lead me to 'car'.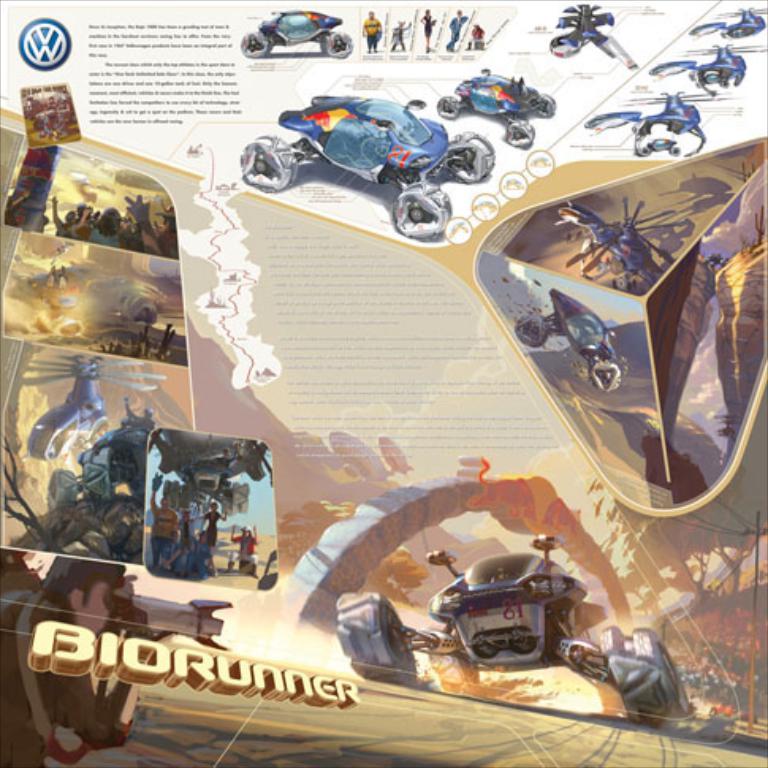
Lead to (left=339, top=530, right=701, bottom=720).
